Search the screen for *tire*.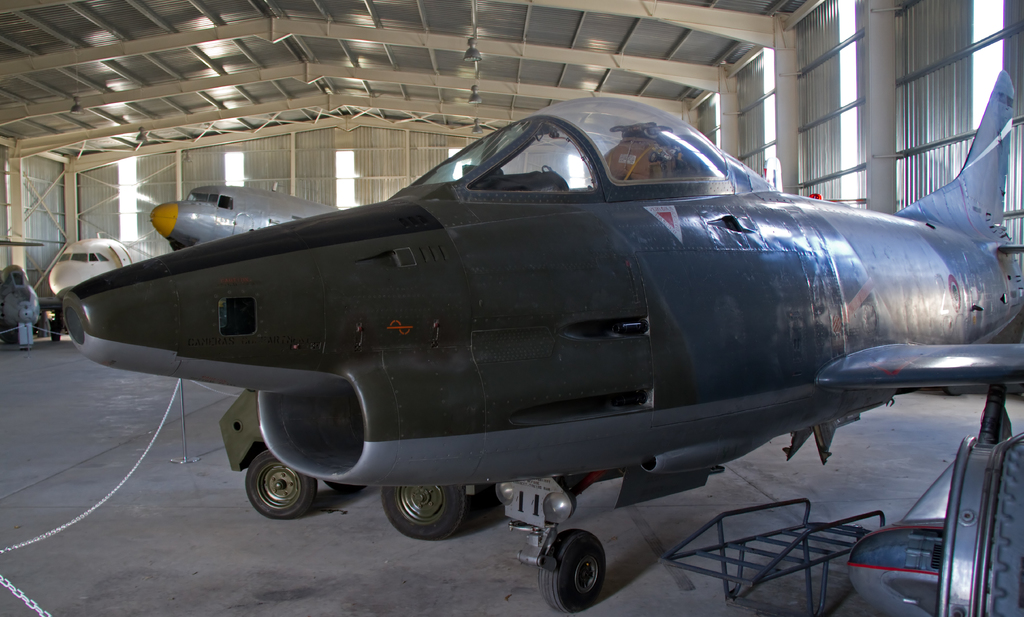
Found at <box>381,484,465,539</box>.
